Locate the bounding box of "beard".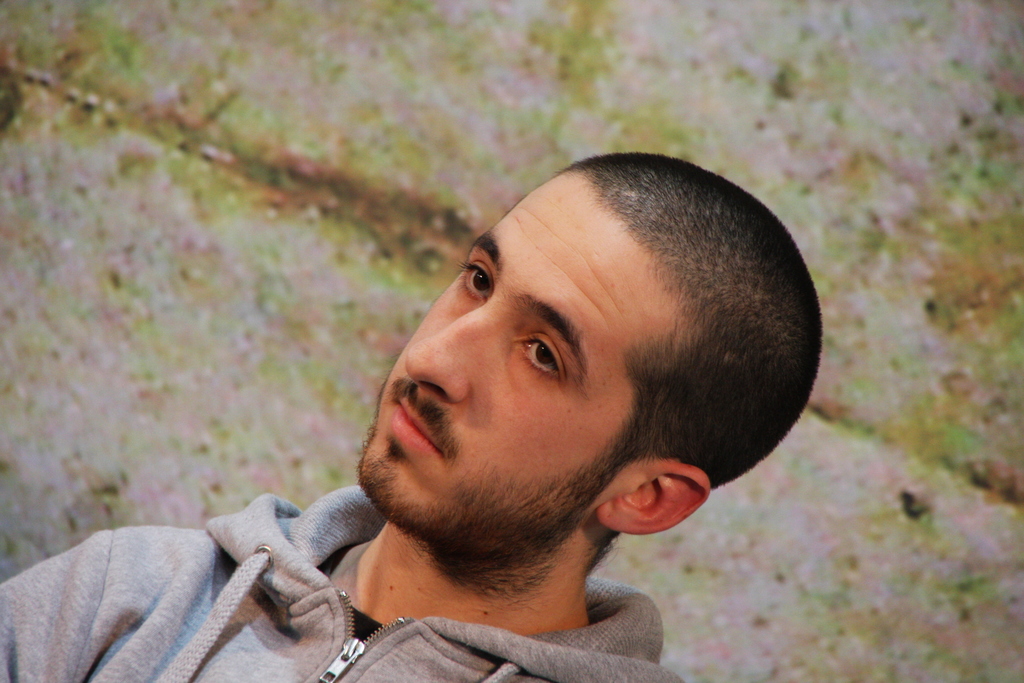
Bounding box: Rect(355, 357, 618, 589).
